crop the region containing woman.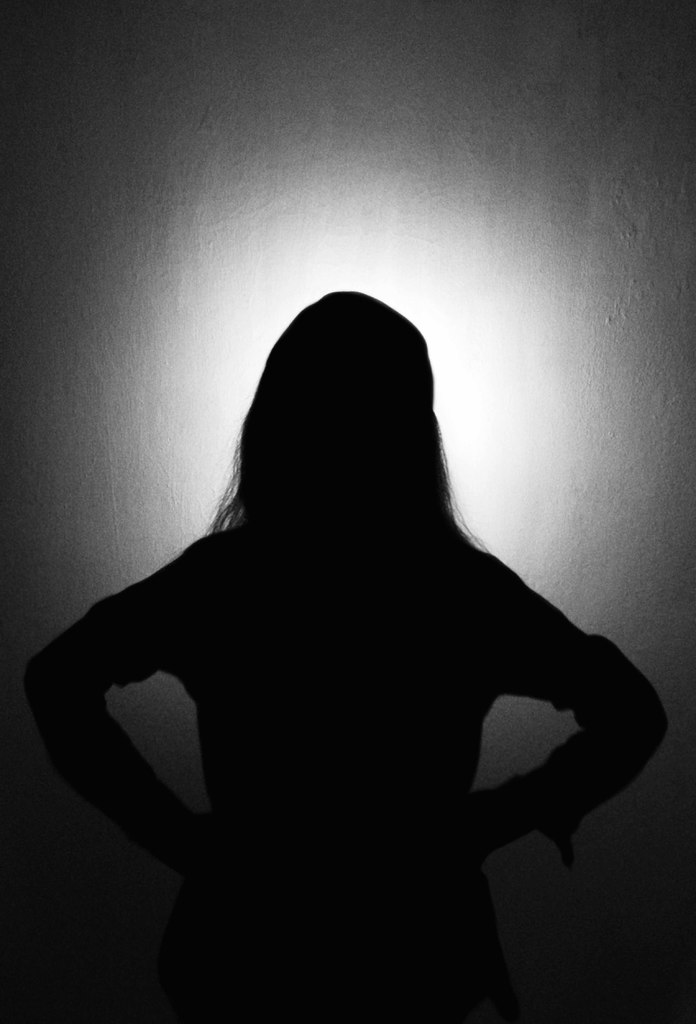
Crop region: <region>52, 246, 631, 1002</region>.
